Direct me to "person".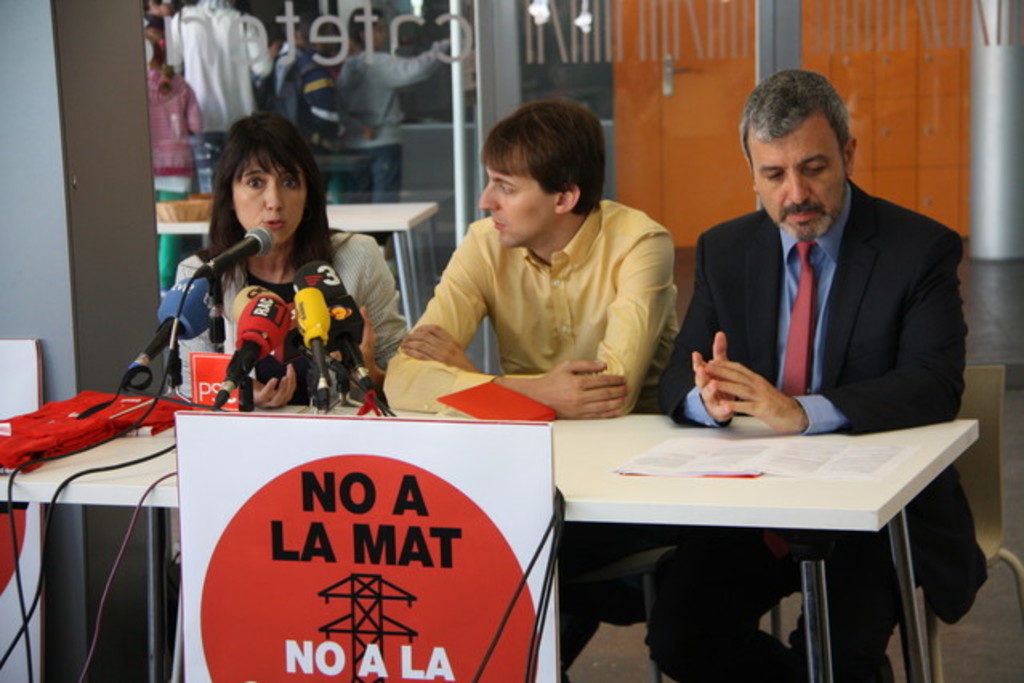
Direction: <bbox>332, 6, 454, 204</bbox>.
